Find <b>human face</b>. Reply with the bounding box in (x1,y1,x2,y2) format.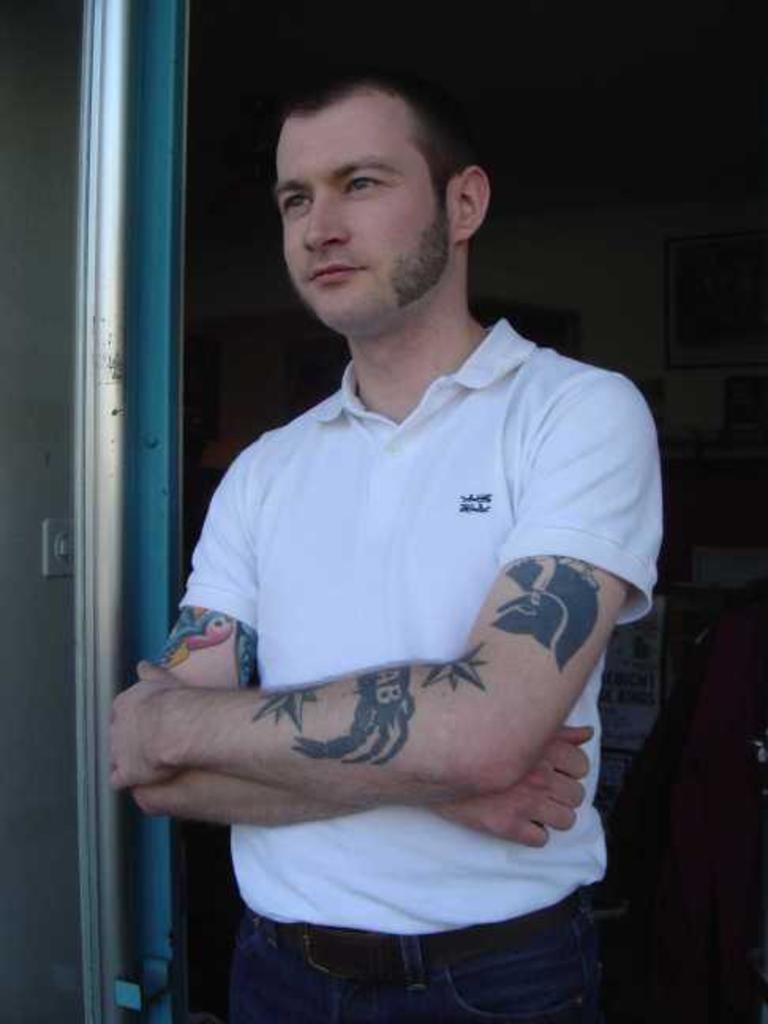
(270,74,452,326).
